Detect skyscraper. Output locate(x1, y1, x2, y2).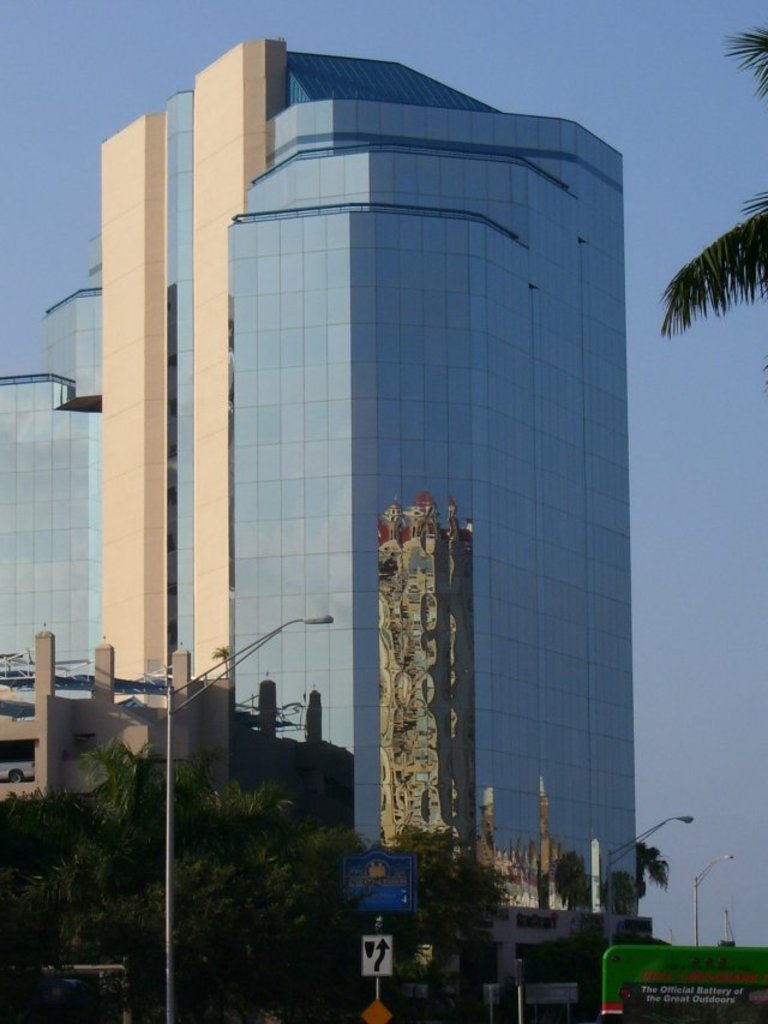
locate(43, 38, 667, 927).
